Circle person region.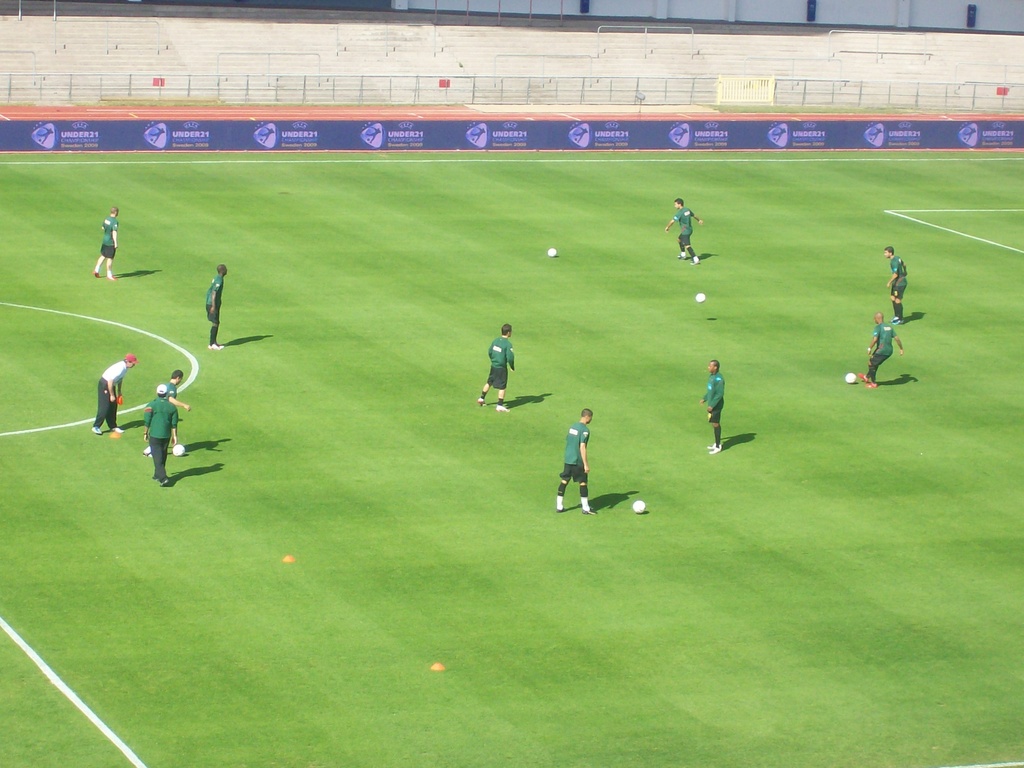
Region: region(662, 196, 705, 270).
